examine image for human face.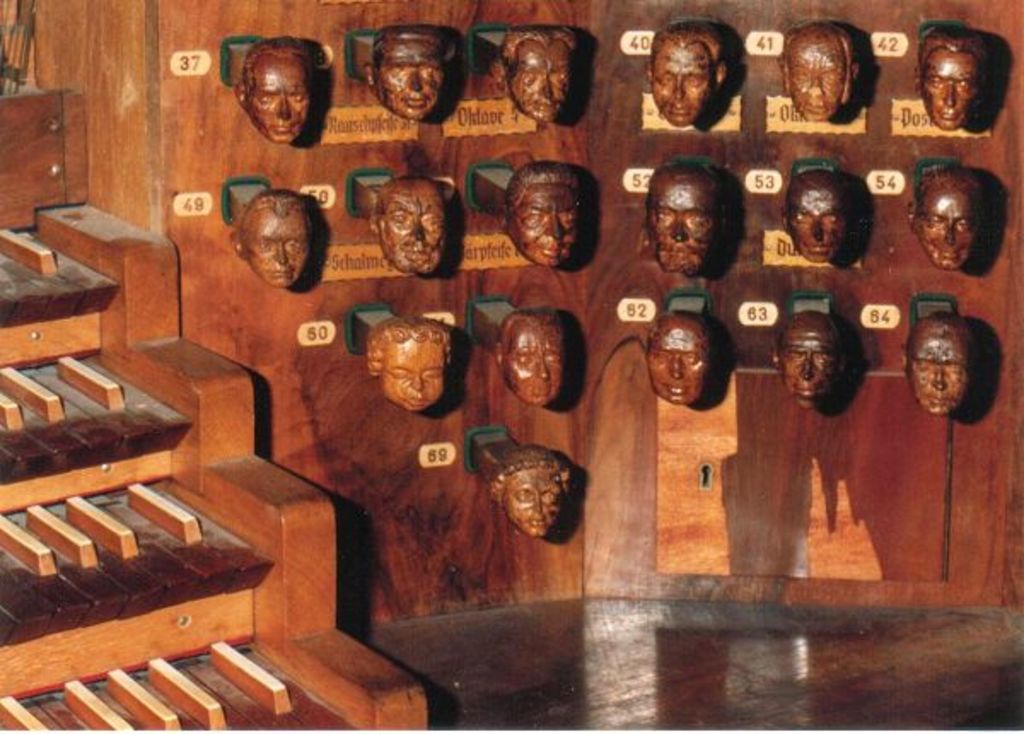
Examination result: bbox(247, 212, 311, 287).
